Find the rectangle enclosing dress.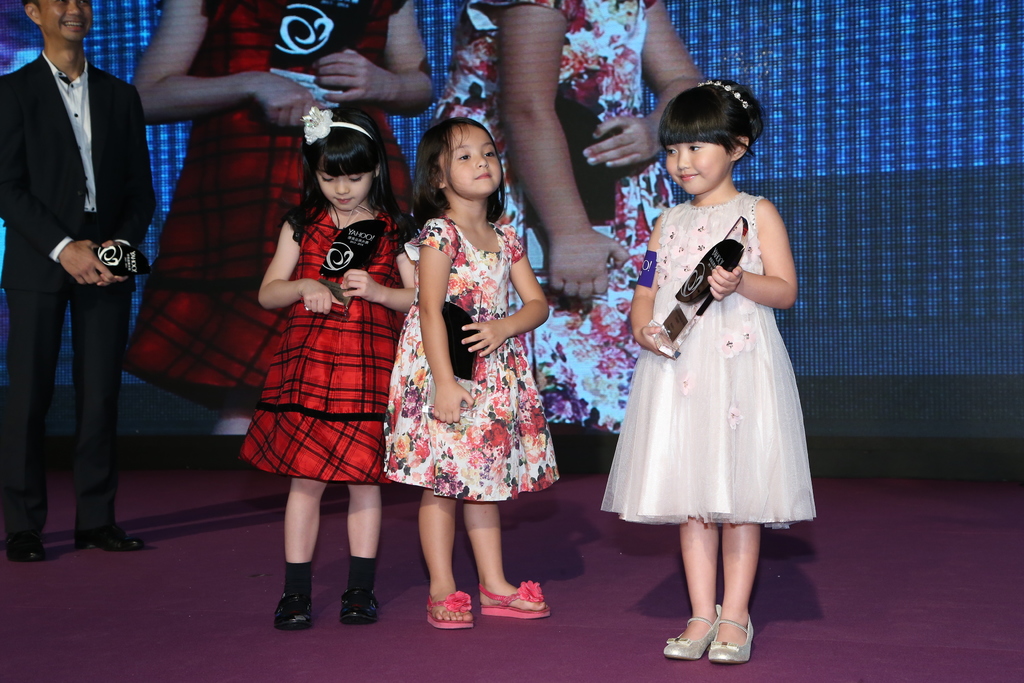
region(612, 194, 803, 534).
